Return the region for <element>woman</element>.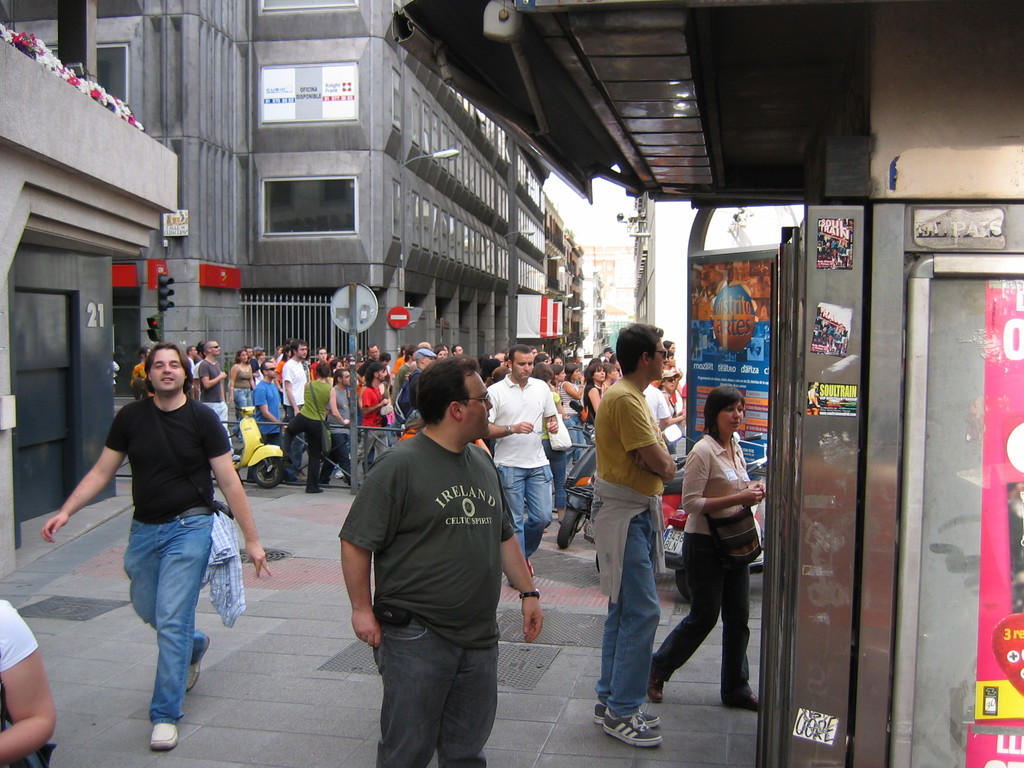
327, 356, 344, 371.
